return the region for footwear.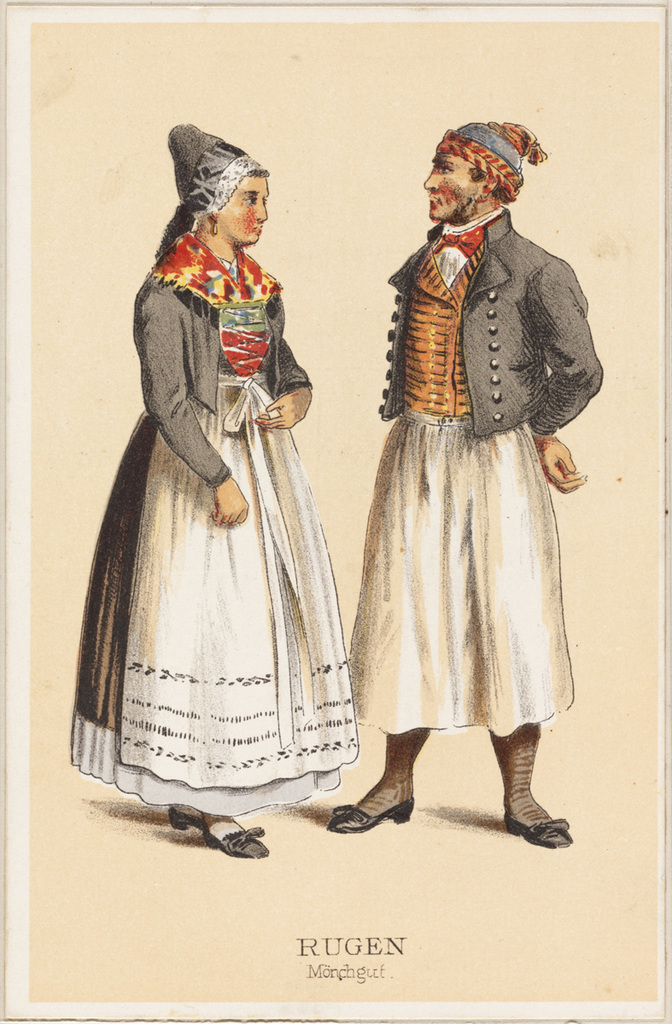
{"x1": 504, "y1": 807, "x2": 572, "y2": 847}.
